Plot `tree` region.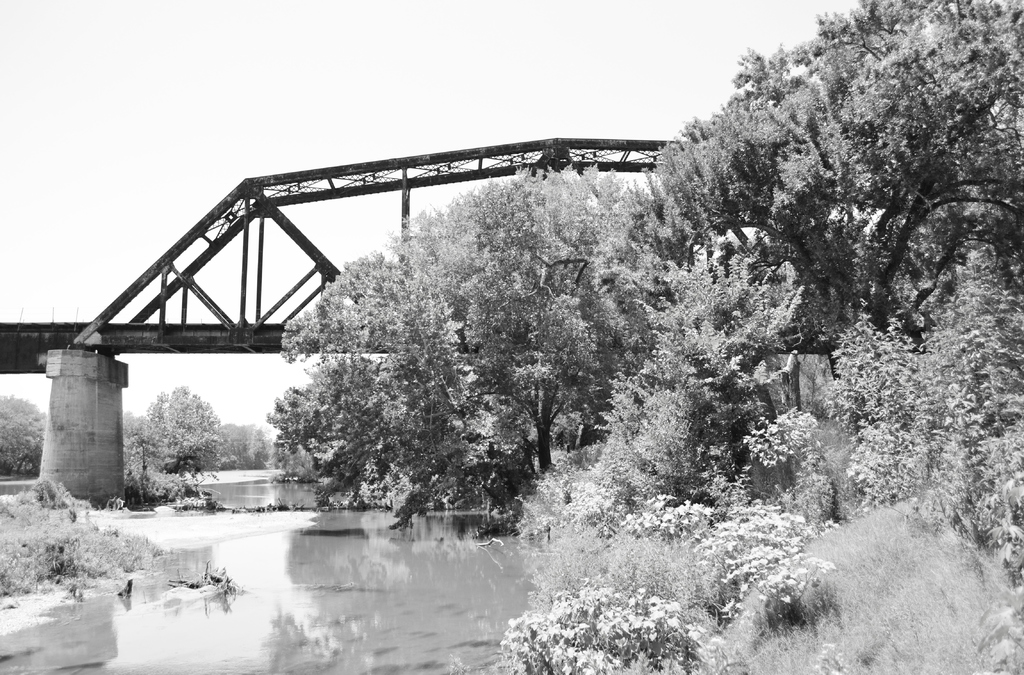
Plotted at 0,394,52,482.
